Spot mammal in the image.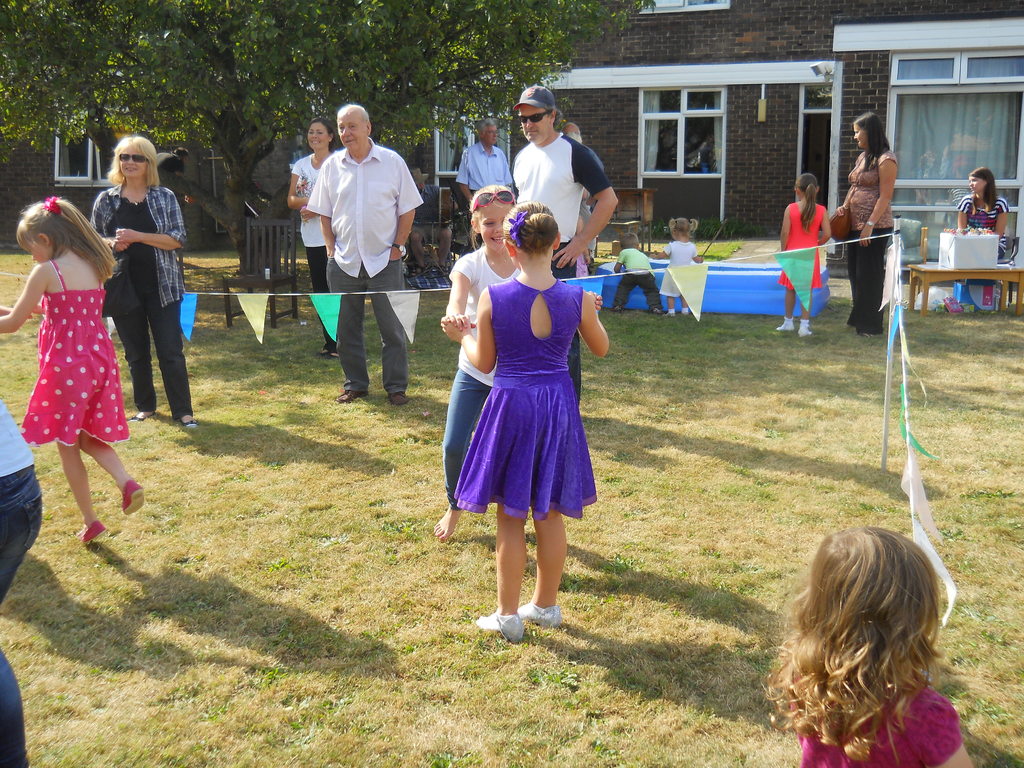
mammal found at [x1=771, y1=175, x2=831, y2=337].
